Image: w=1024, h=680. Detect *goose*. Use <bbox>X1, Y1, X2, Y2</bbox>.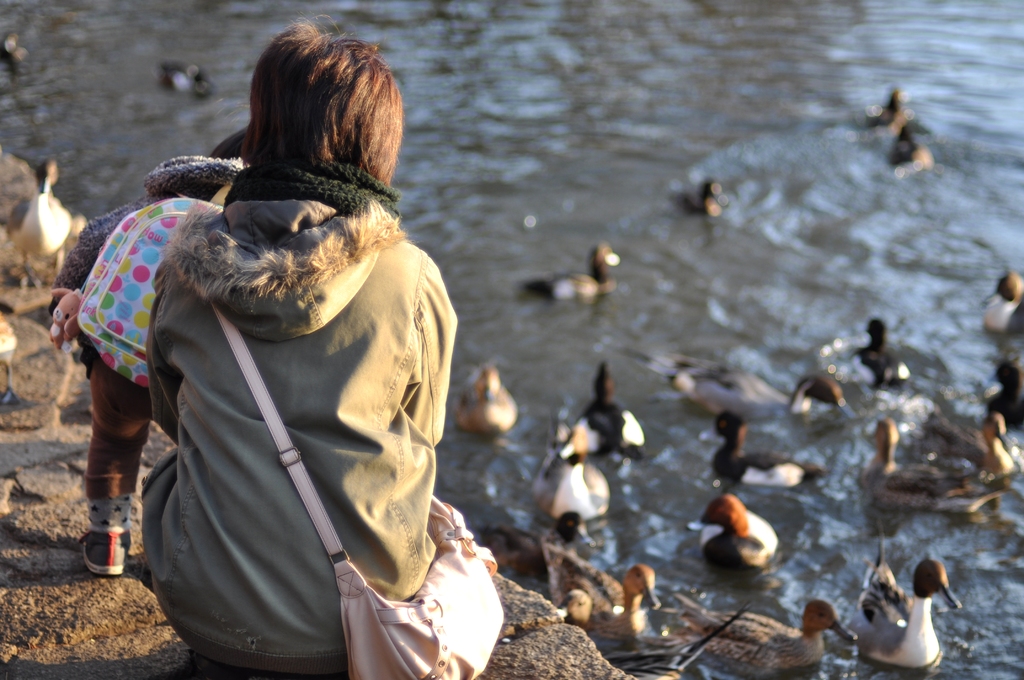
<bbox>943, 413, 1020, 519</bbox>.
